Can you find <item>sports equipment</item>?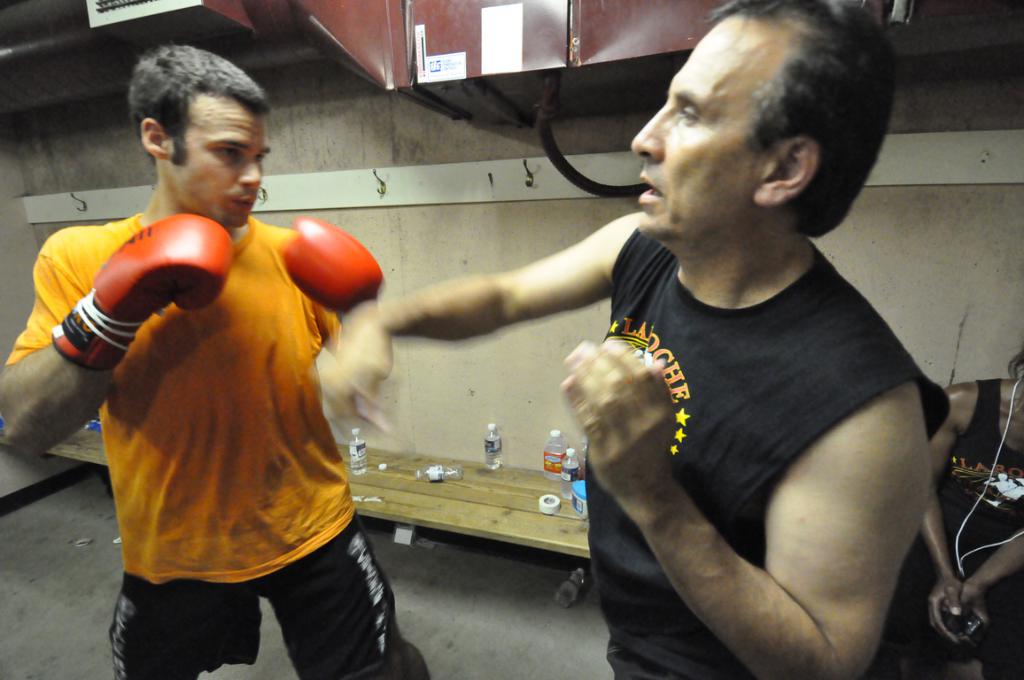
Yes, bounding box: [44,213,236,371].
